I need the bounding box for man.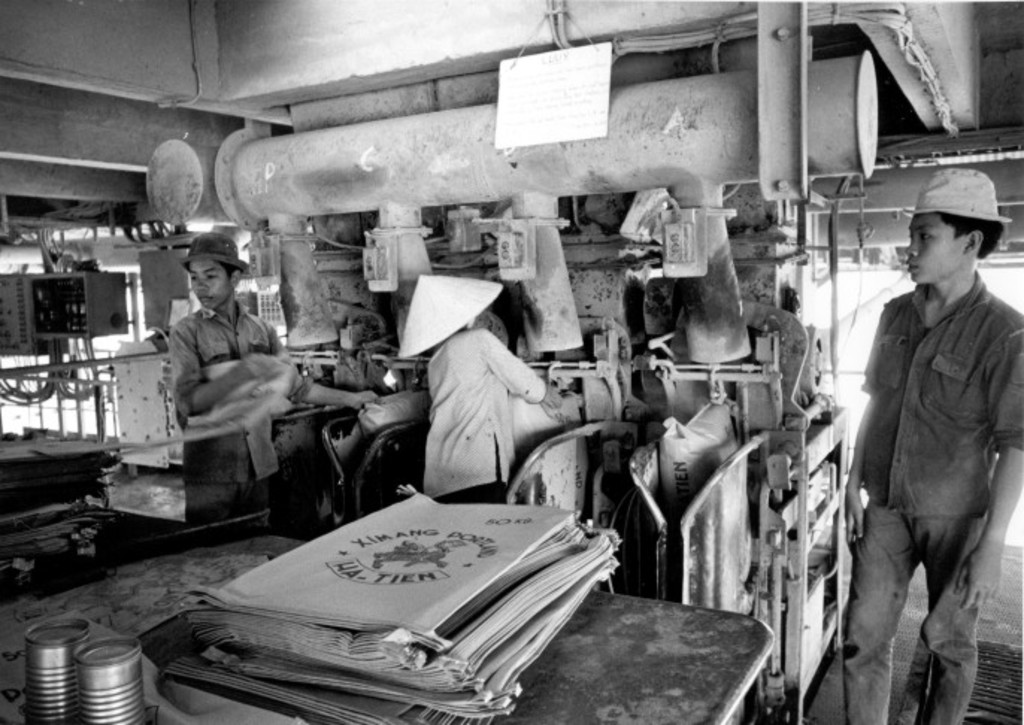
Here it is: bbox=[833, 173, 1017, 721].
